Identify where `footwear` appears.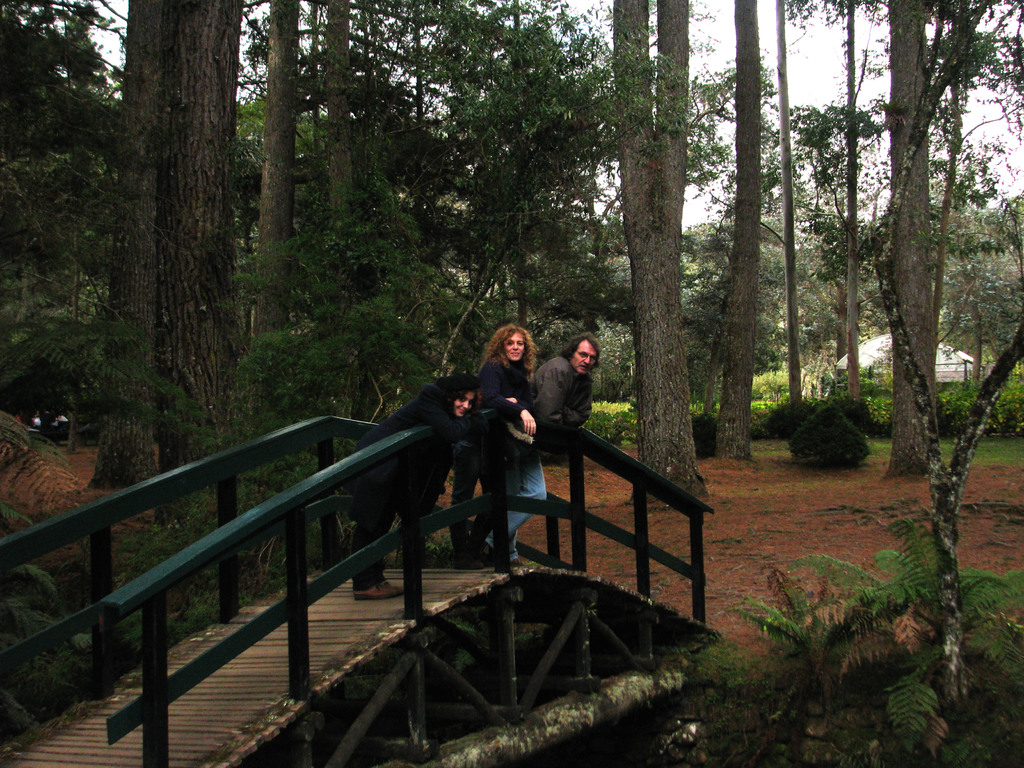
Appears at {"left": 356, "top": 584, "right": 400, "bottom": 601}.
